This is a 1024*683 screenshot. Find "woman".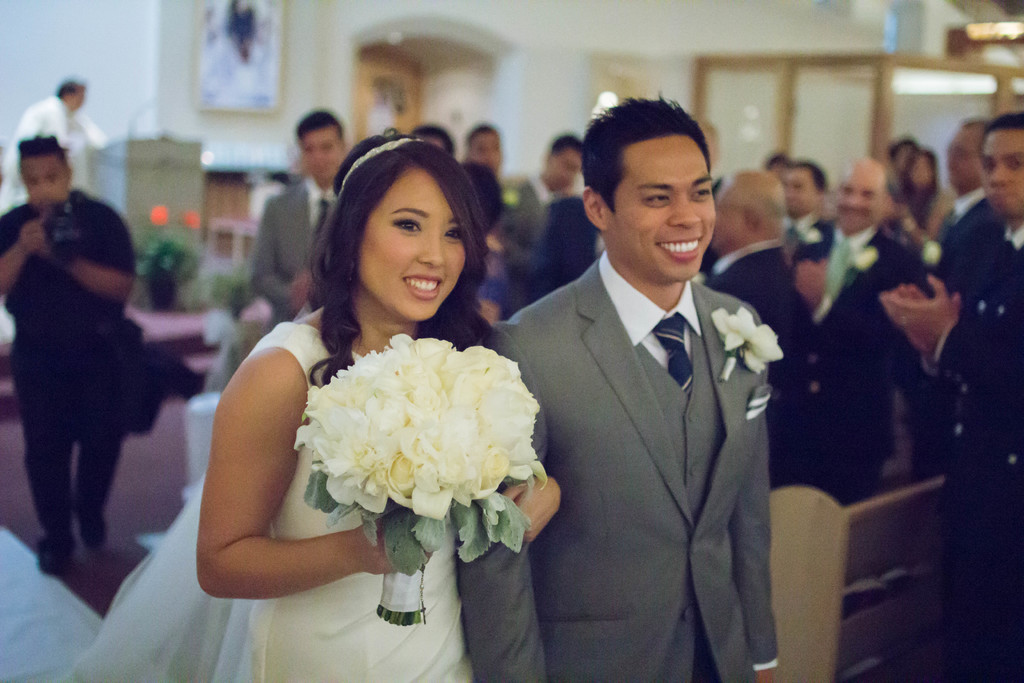
Bounding box: left=178, top=142, right=560, bottom=661.
